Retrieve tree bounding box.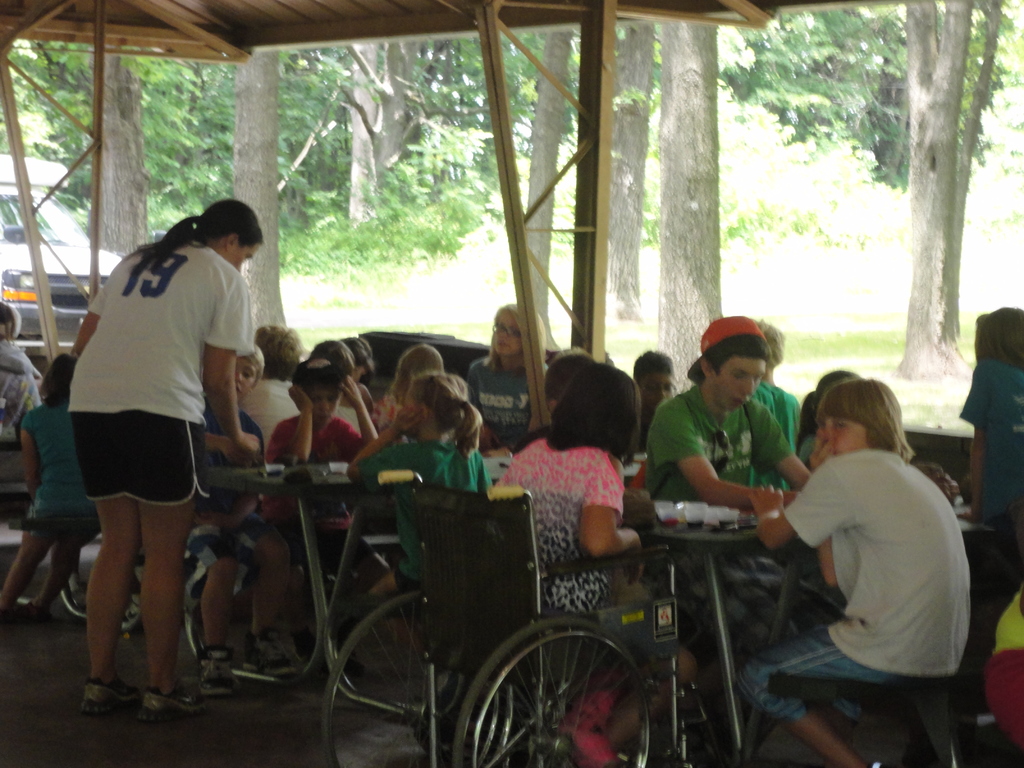
Bounding box: select_region(714, 0, 1023, 373).
